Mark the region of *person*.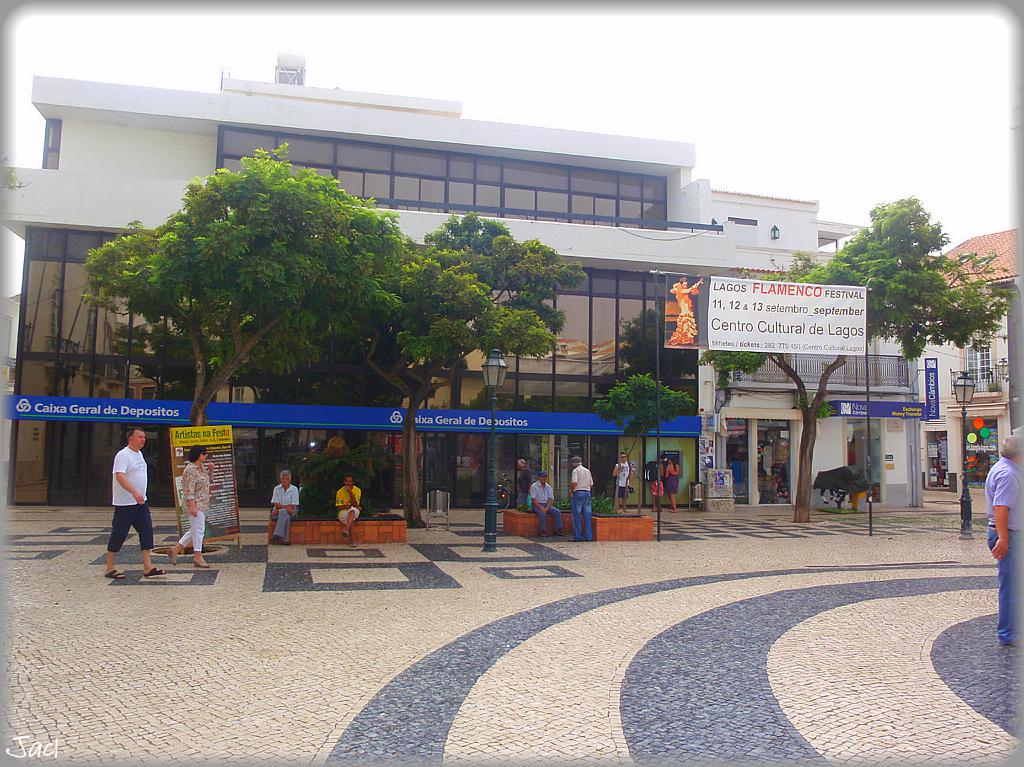
Region: rect(512, 458, 535, 509).
